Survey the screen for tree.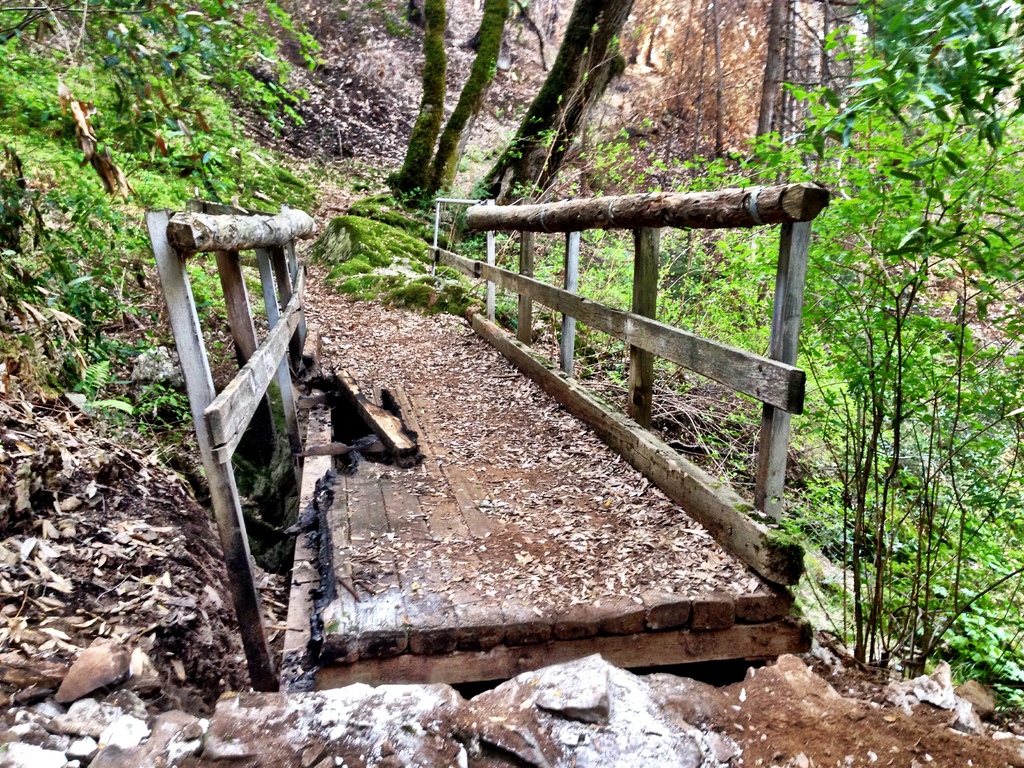
Survey found: <box>375,4,518,212</box>.
